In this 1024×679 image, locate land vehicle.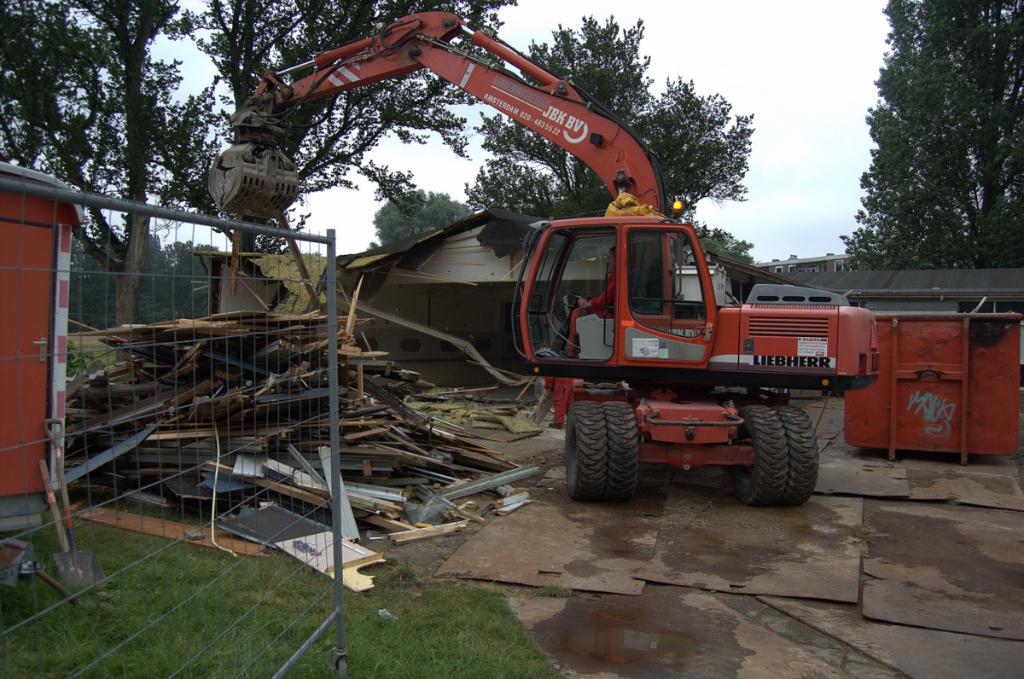
Bounding box: box=[208, 8, 876, 507].
